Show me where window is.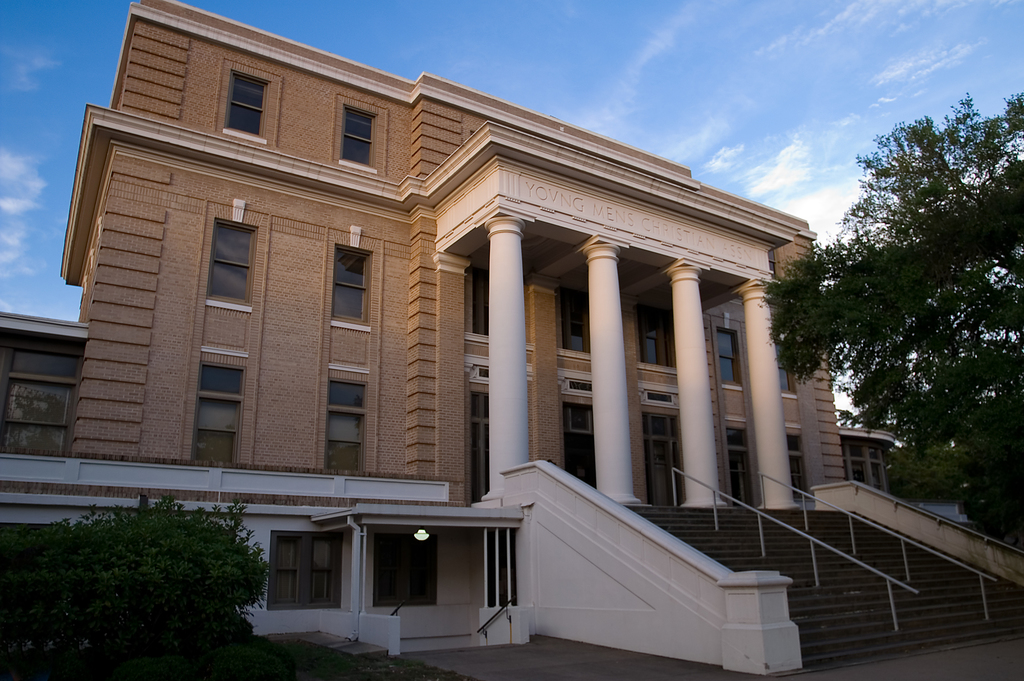
window is at [339, 104, 372, 168].
